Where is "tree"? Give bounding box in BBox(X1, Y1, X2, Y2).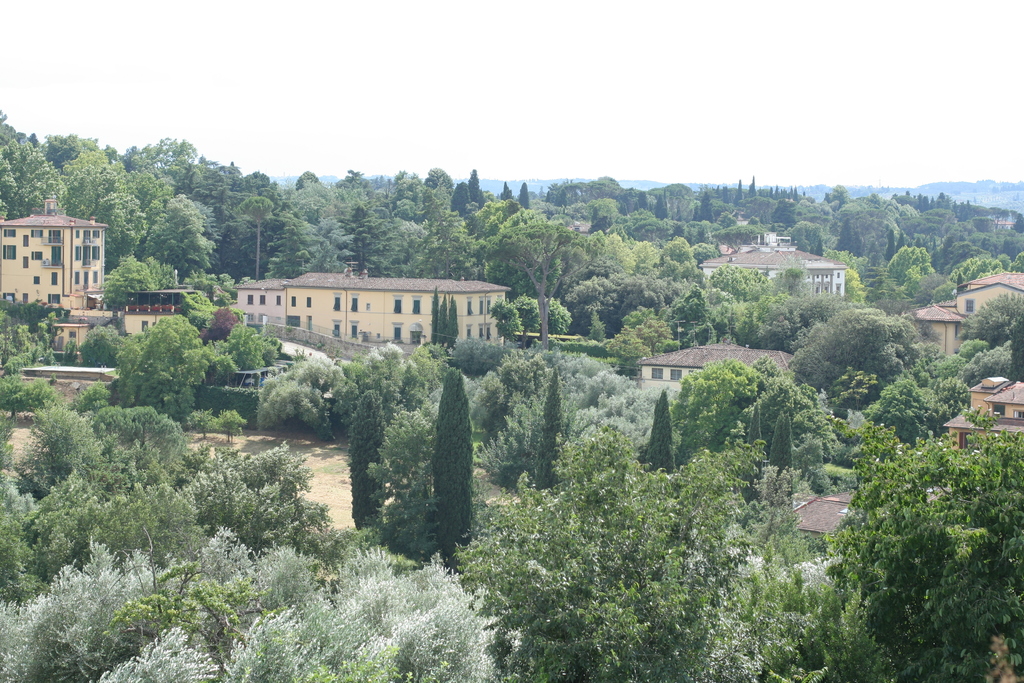
BBox(749, 350, 799, 381).
